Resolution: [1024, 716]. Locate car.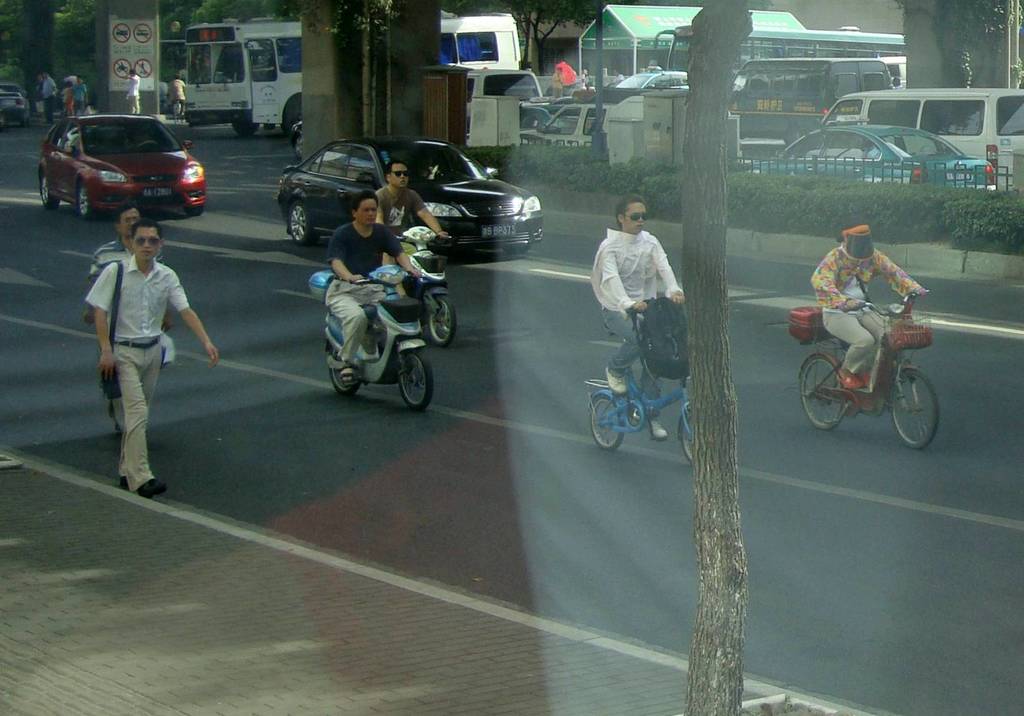
box=[289, 120, 301, 157].
